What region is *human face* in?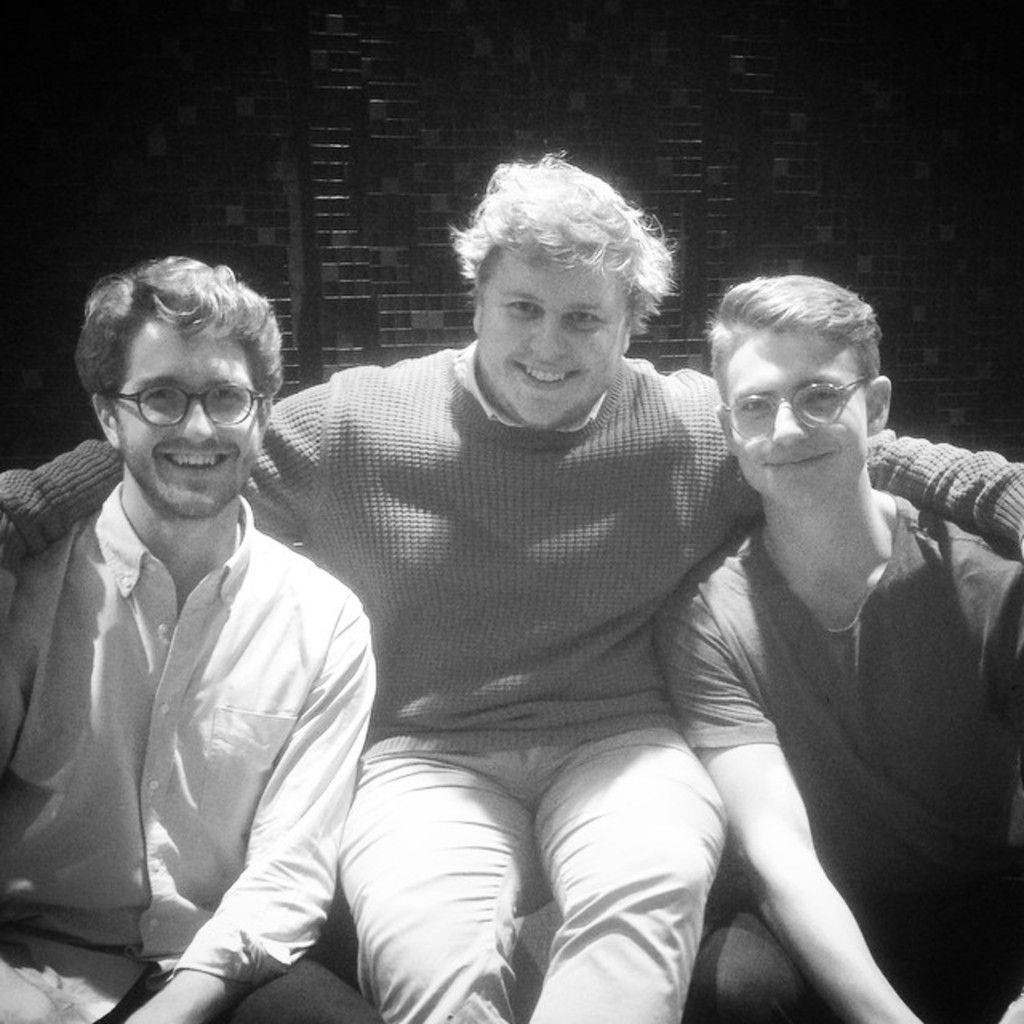
locate(94, 304, 285, 526).
